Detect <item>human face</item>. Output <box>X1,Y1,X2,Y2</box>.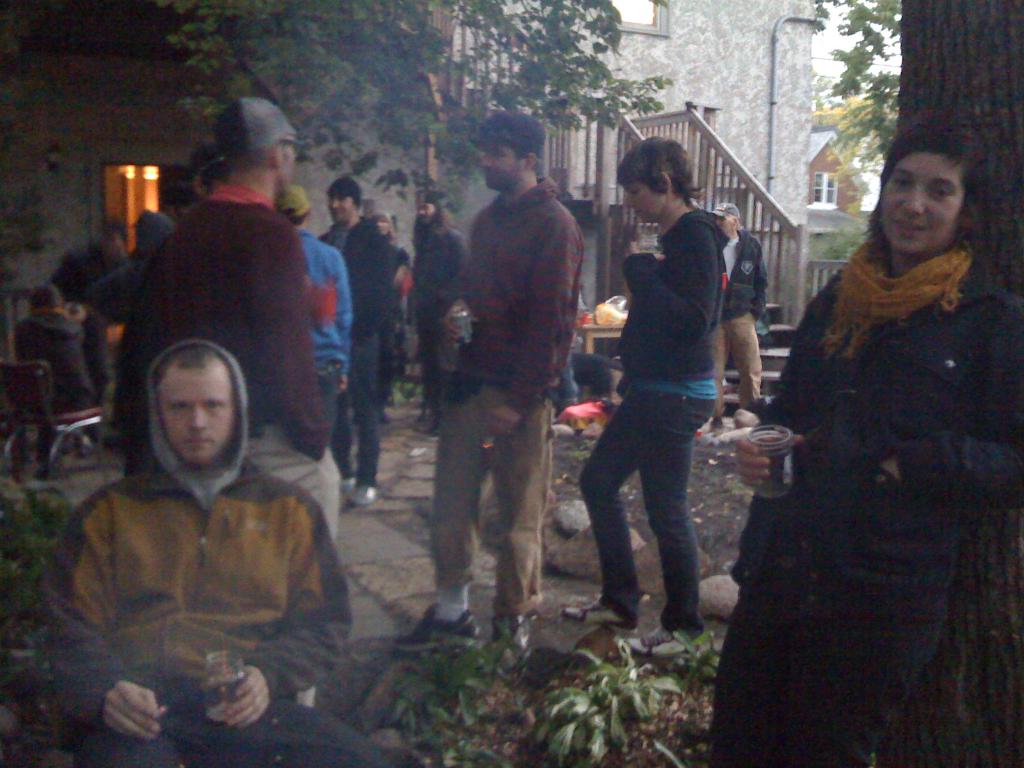
<box>328,193,349,223</box>.
